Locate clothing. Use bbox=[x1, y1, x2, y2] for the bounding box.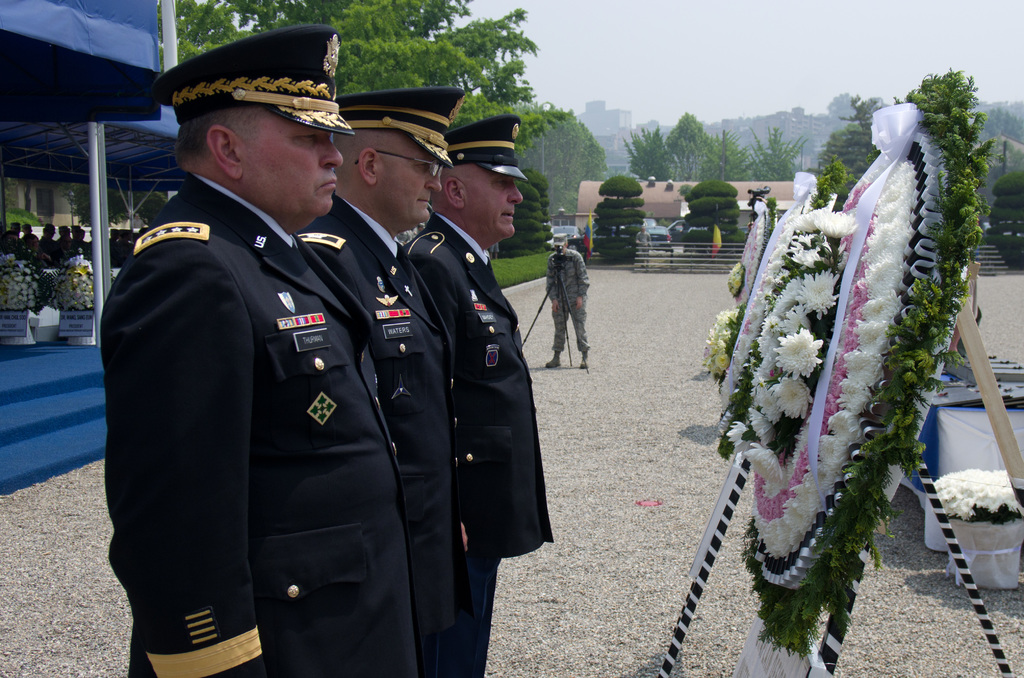
bbox=[544, 238, 591, 353].
